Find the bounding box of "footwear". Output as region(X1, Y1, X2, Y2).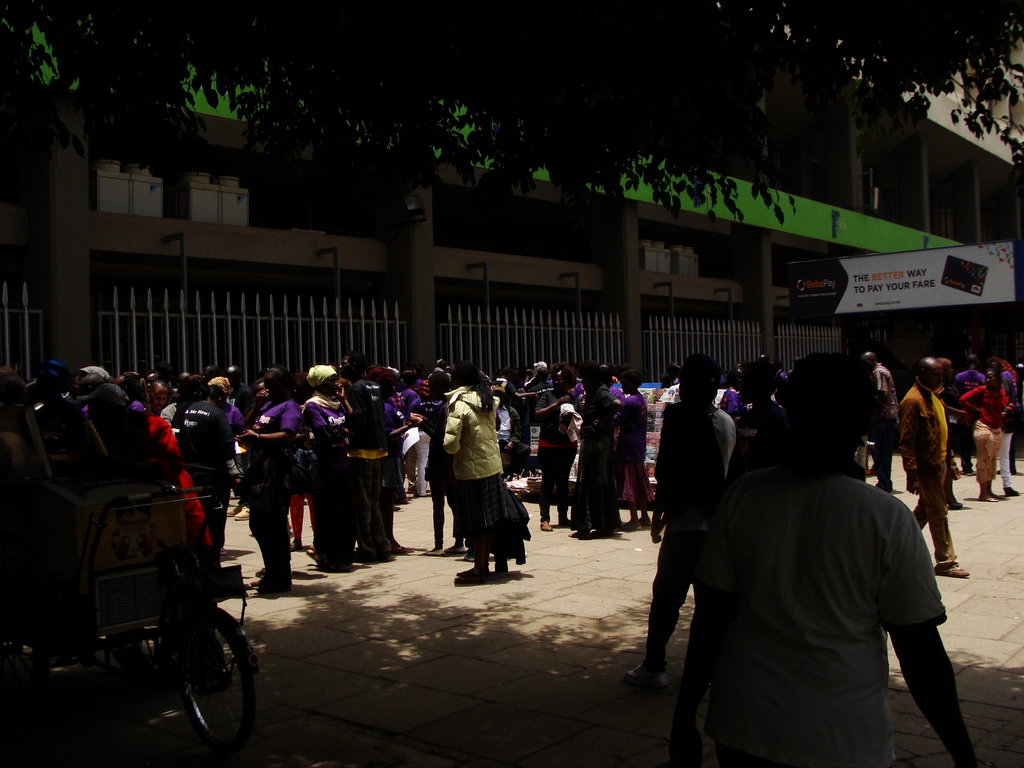
region(932, 561, 972, 580).
